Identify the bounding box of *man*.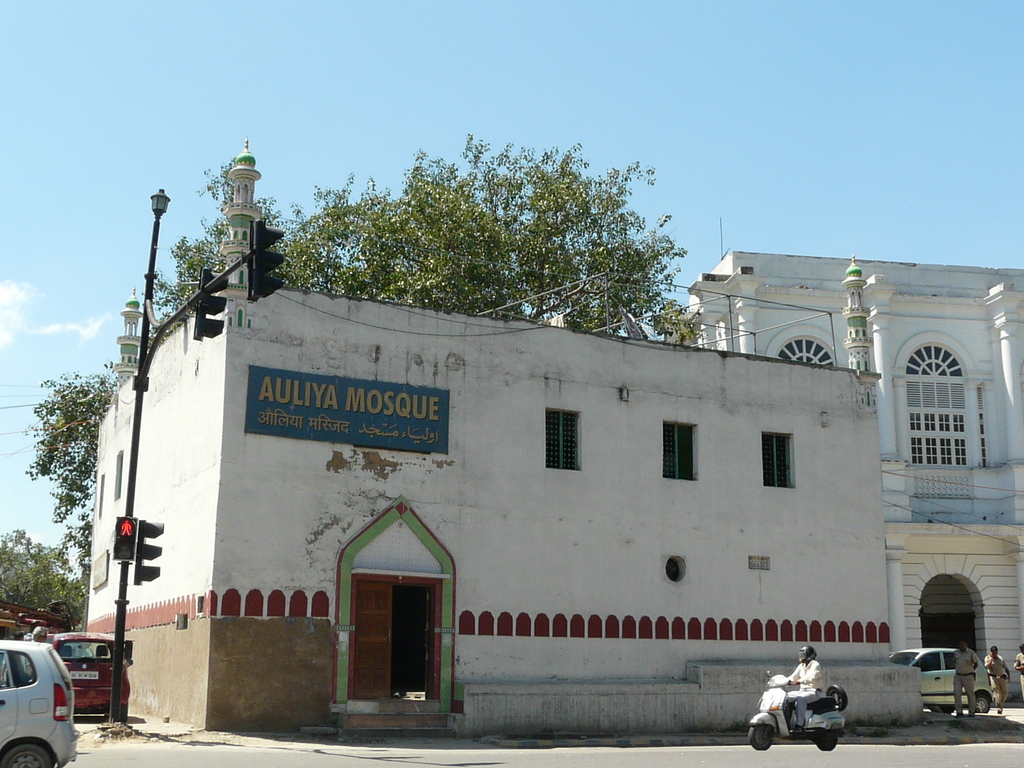
<bbox>790, 650, 821, 734</bbox>.
